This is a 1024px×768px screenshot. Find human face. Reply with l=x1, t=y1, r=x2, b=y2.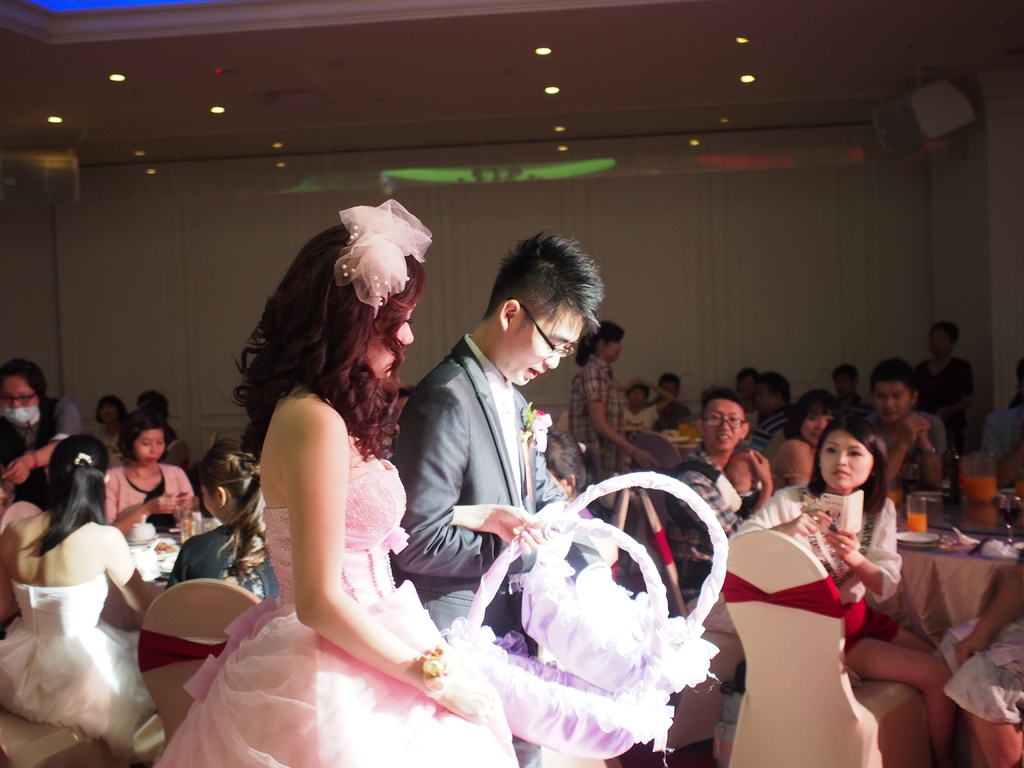
l=0, t=376, r=42, b=424.
